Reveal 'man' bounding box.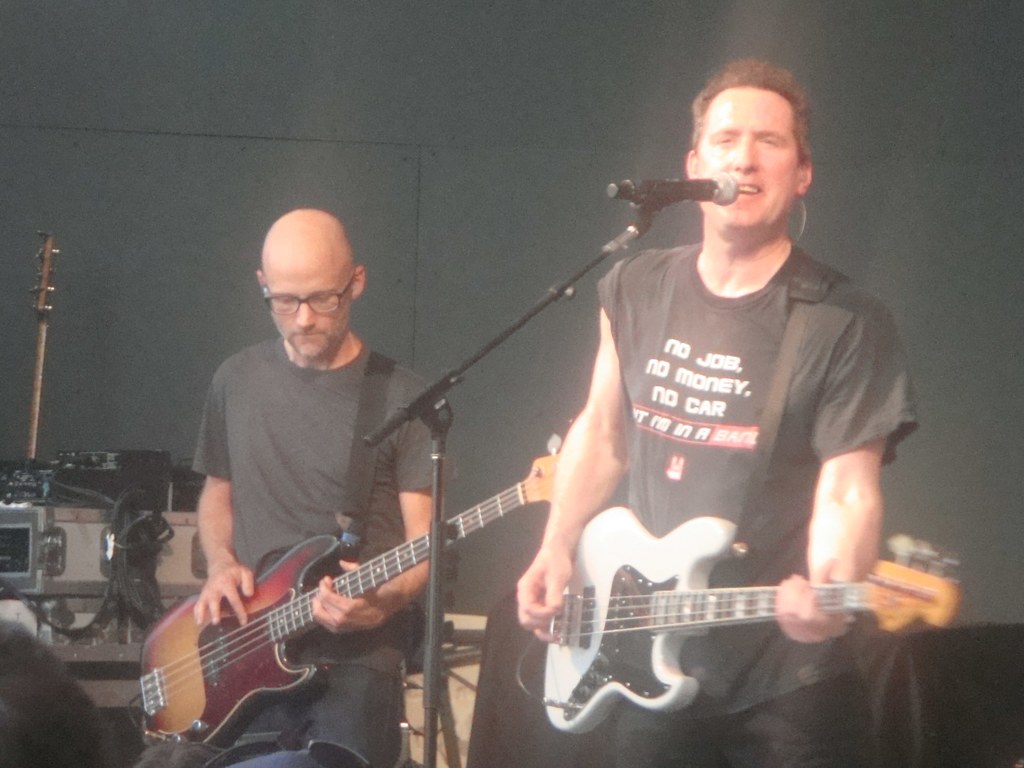
Revealed: x1=511, y1=56, x2=923, y2=766.
